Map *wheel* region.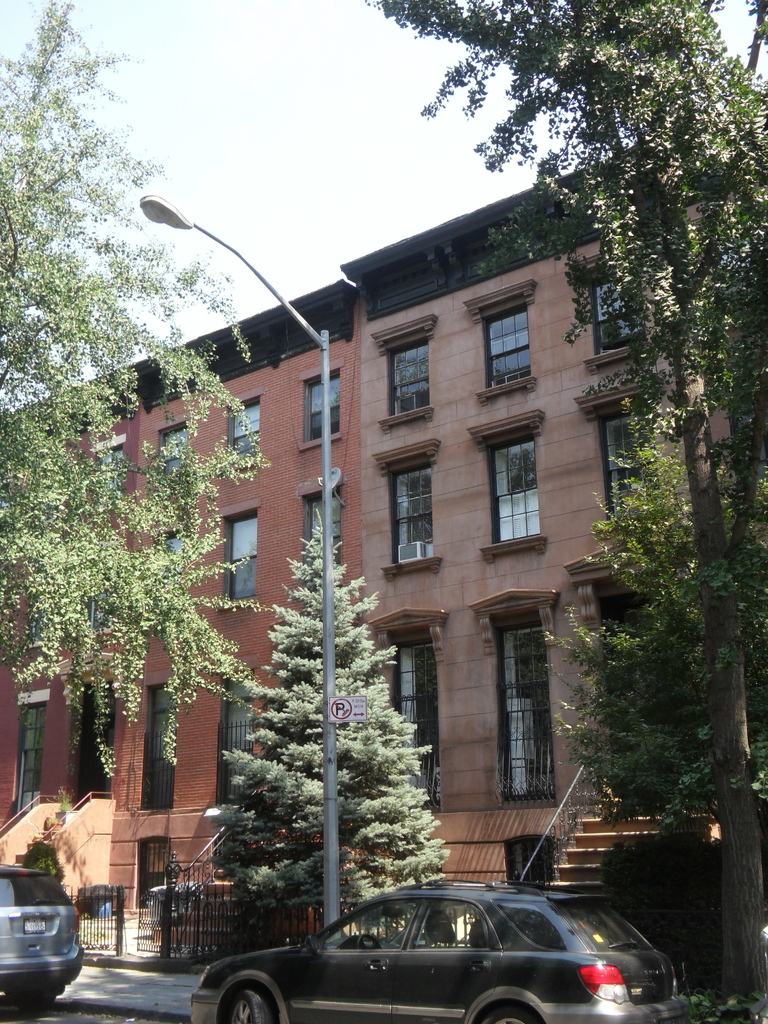
Mapped to region(219, 975, 278, 1023).
